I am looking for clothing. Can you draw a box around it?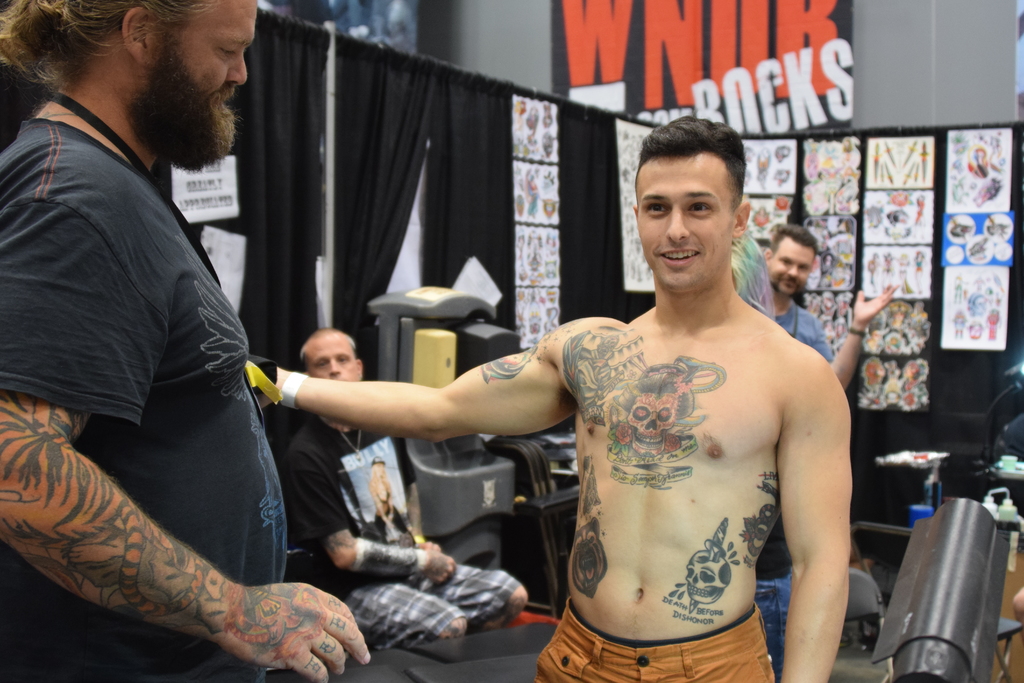
Sure, the bounding box is 780 297 830 369.
